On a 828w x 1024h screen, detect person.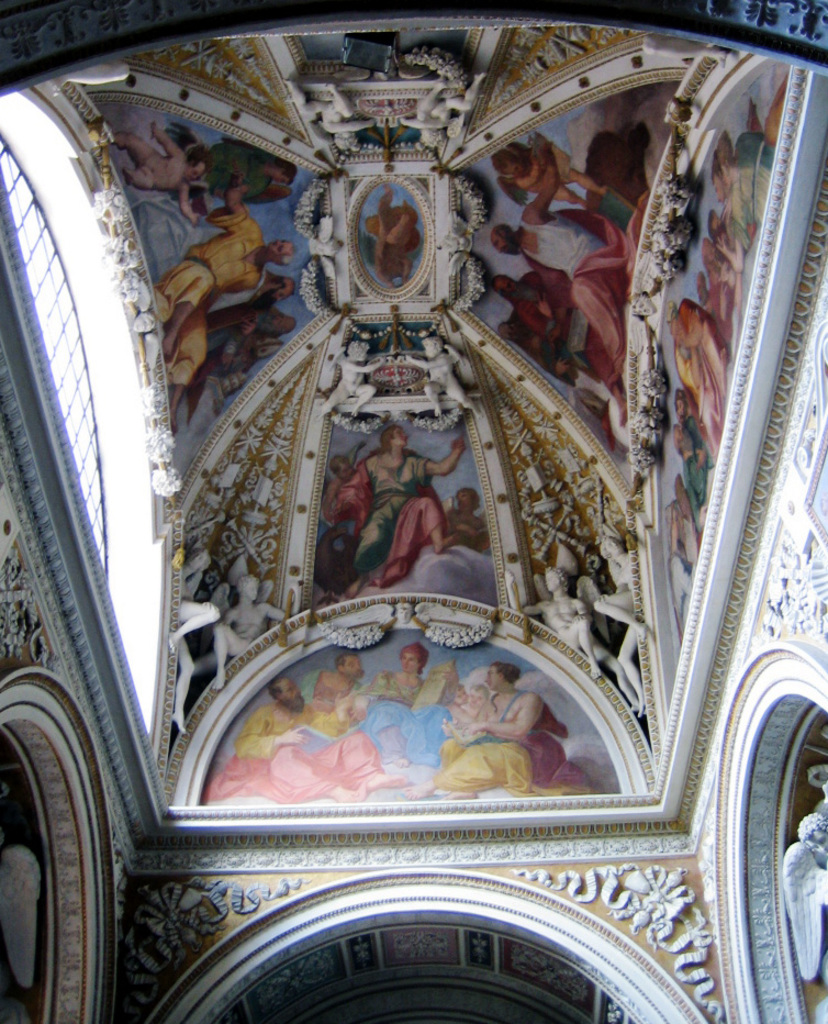
321 420 472 592.
